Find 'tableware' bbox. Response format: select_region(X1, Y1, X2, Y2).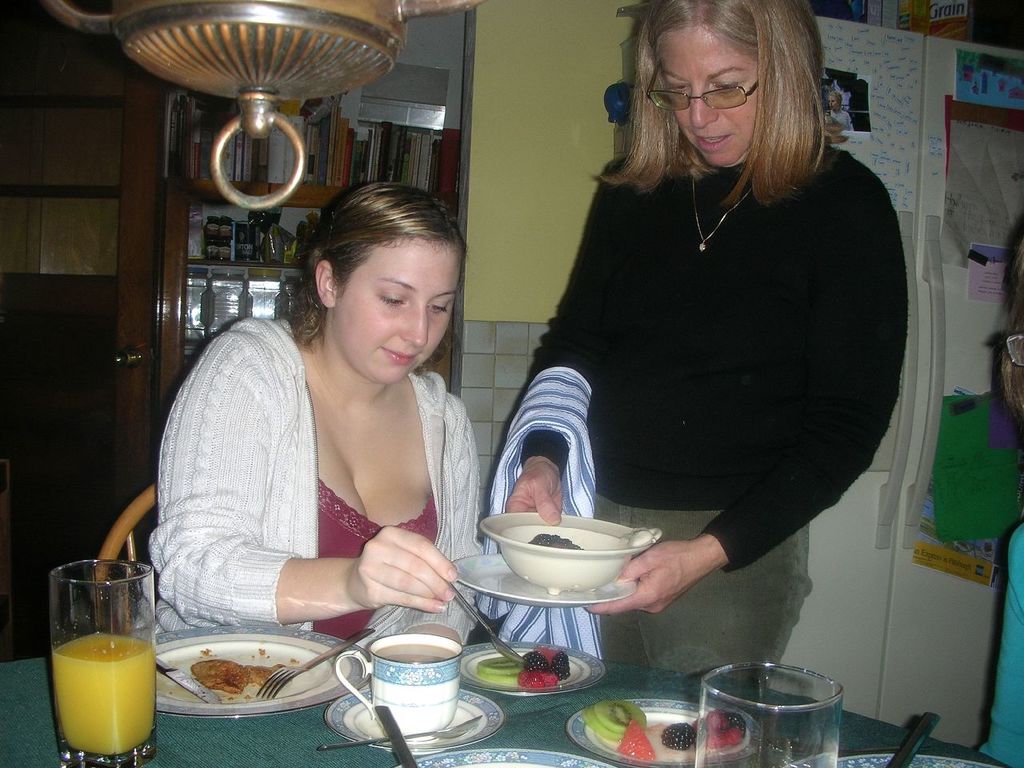
select_region(256, 626, 372, 698).
